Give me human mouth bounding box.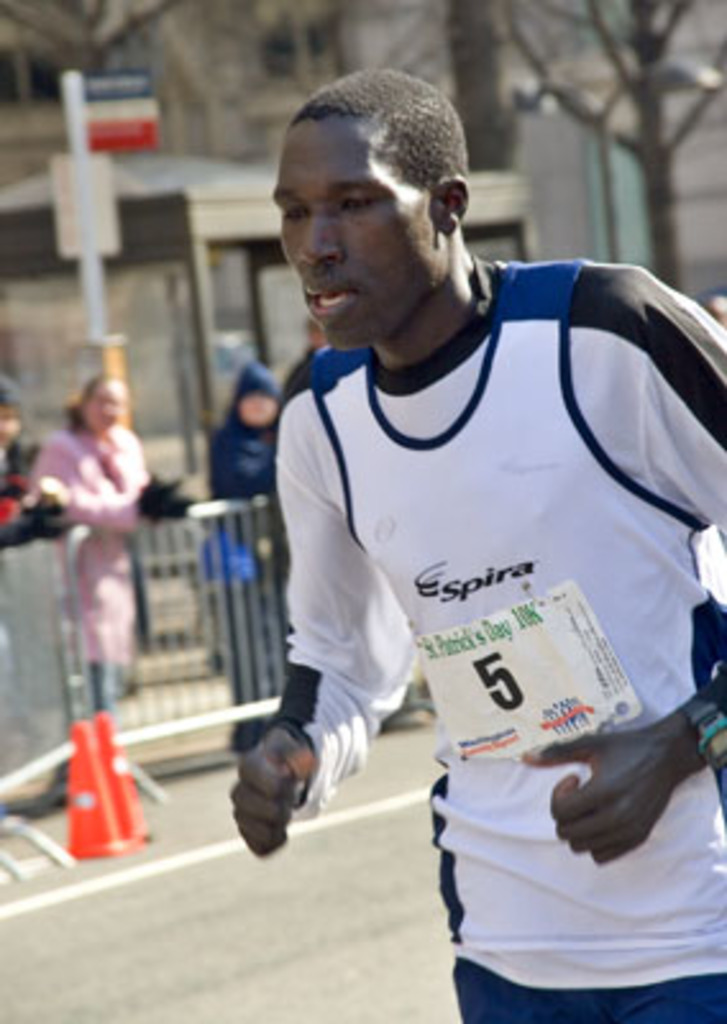
pyautogui.locateOnScreen(302, 274, 366, 325).
